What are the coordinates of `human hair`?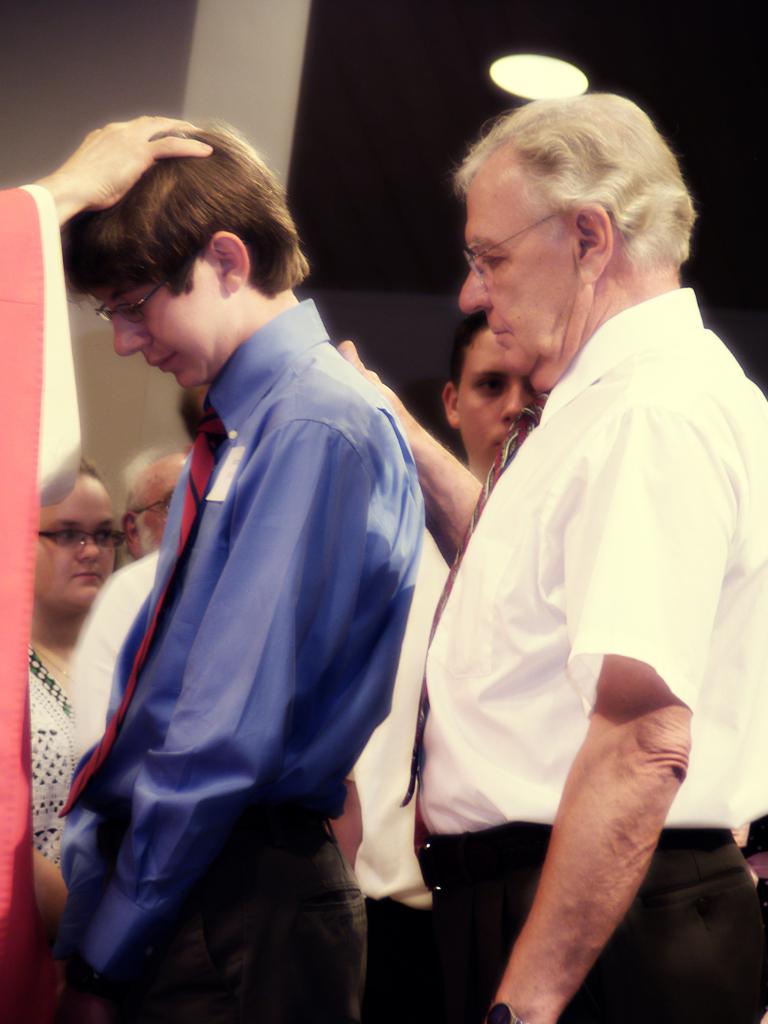
76, 453, 106, 482.
